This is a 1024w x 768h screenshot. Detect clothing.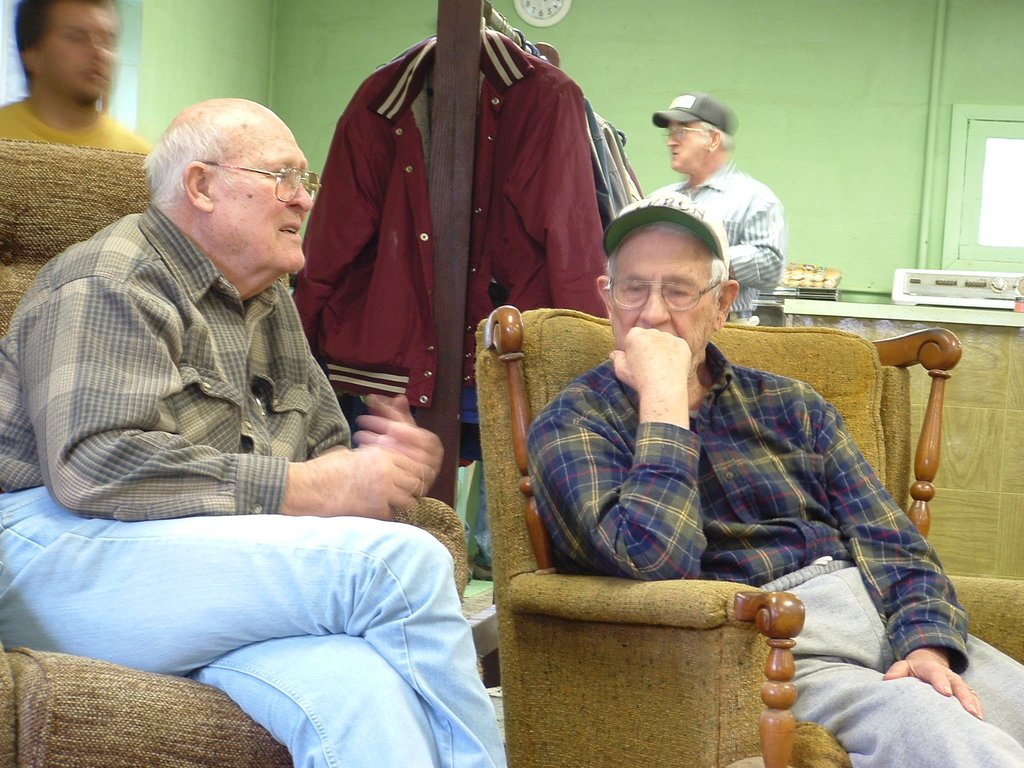
crop(287, 12, 617, 499).
